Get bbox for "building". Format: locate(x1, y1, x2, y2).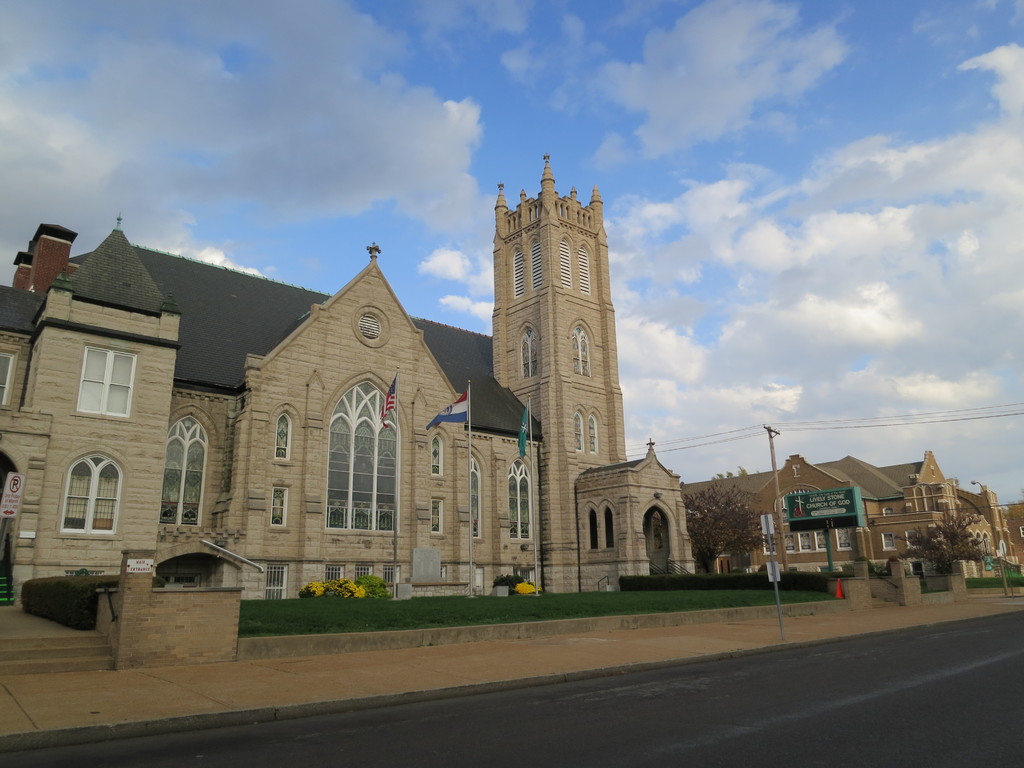
locate(0, 152, 694, 618).
